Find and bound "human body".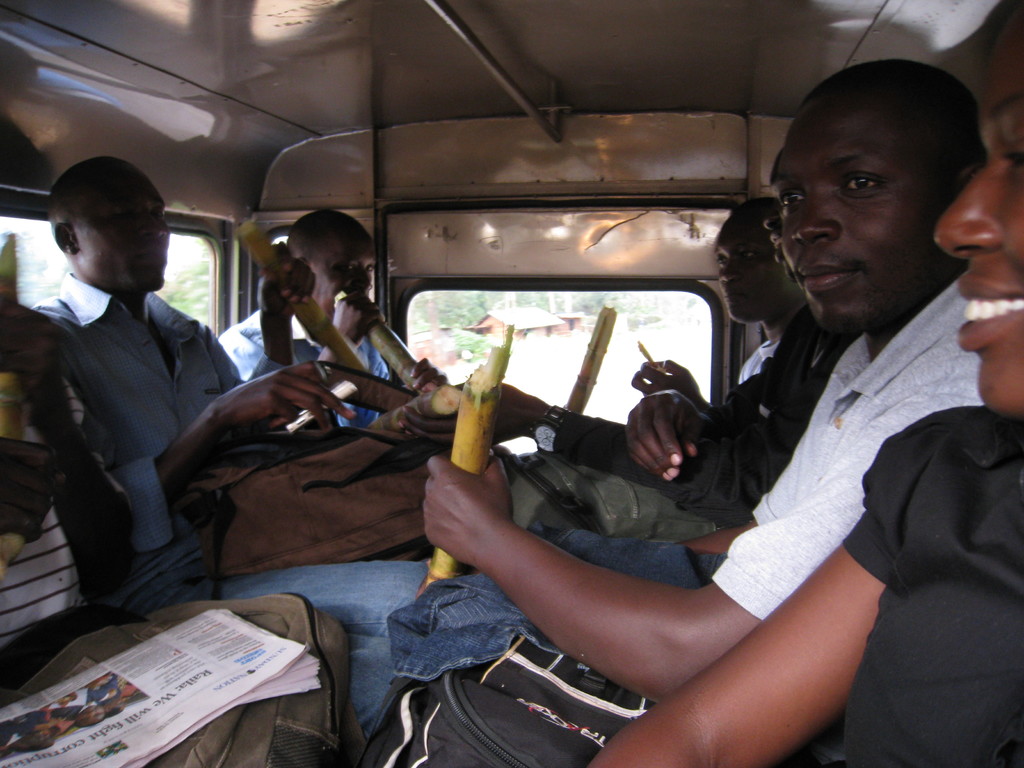
Bound: [582,0,1023,767].
